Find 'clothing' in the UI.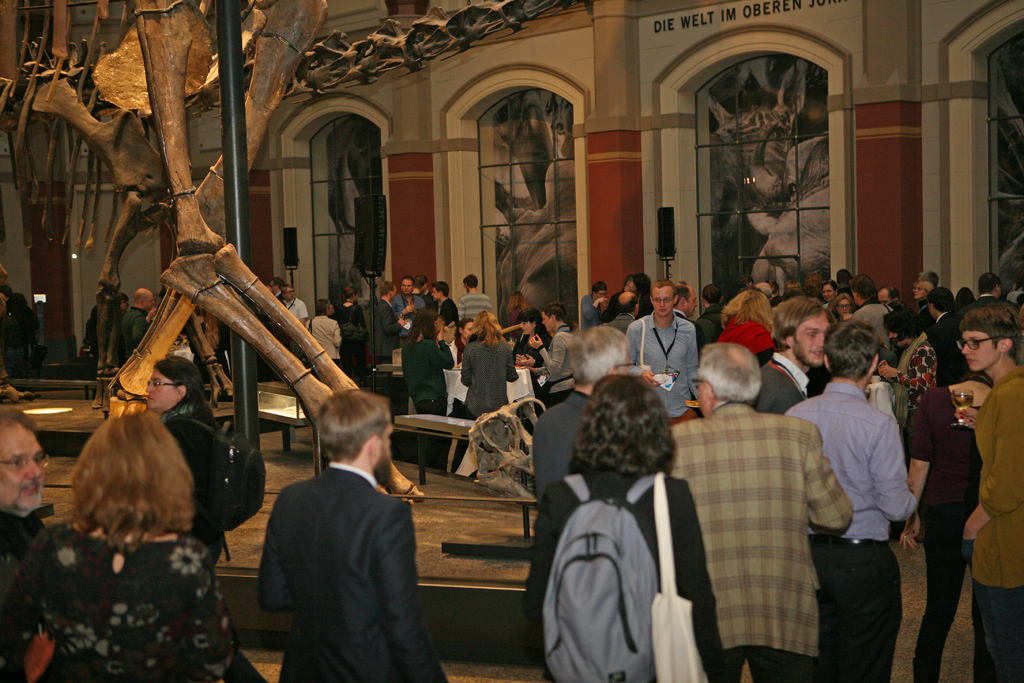
UI element at <region>304, 313, 339, 373</region>.
